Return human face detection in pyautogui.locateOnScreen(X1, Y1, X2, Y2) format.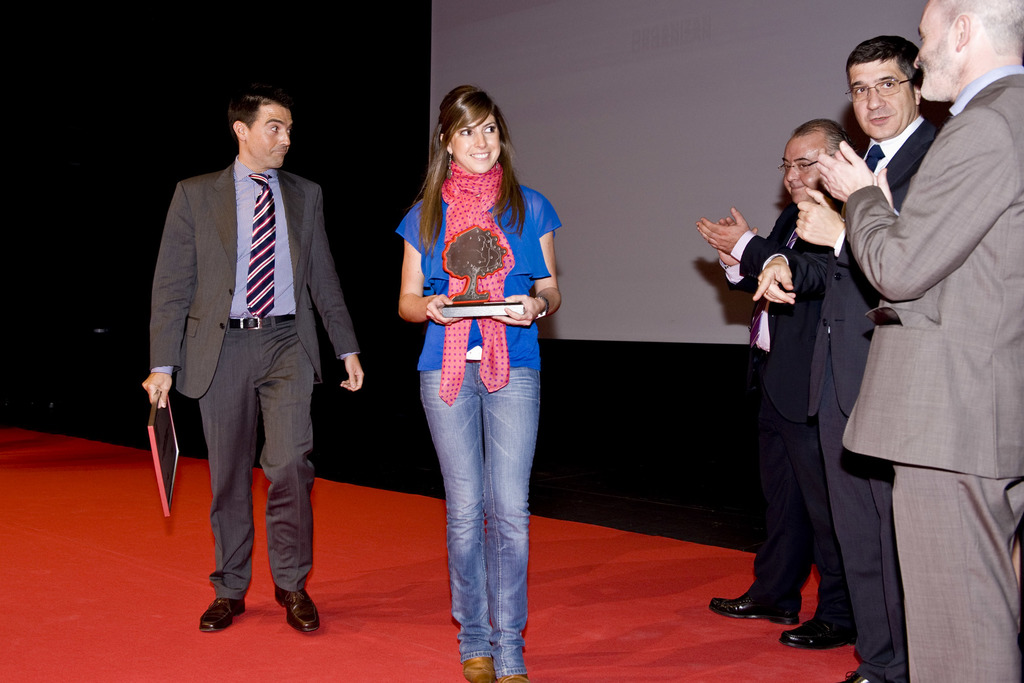
pyautogui.locateOnScreen(780, 137, 831, 204).
